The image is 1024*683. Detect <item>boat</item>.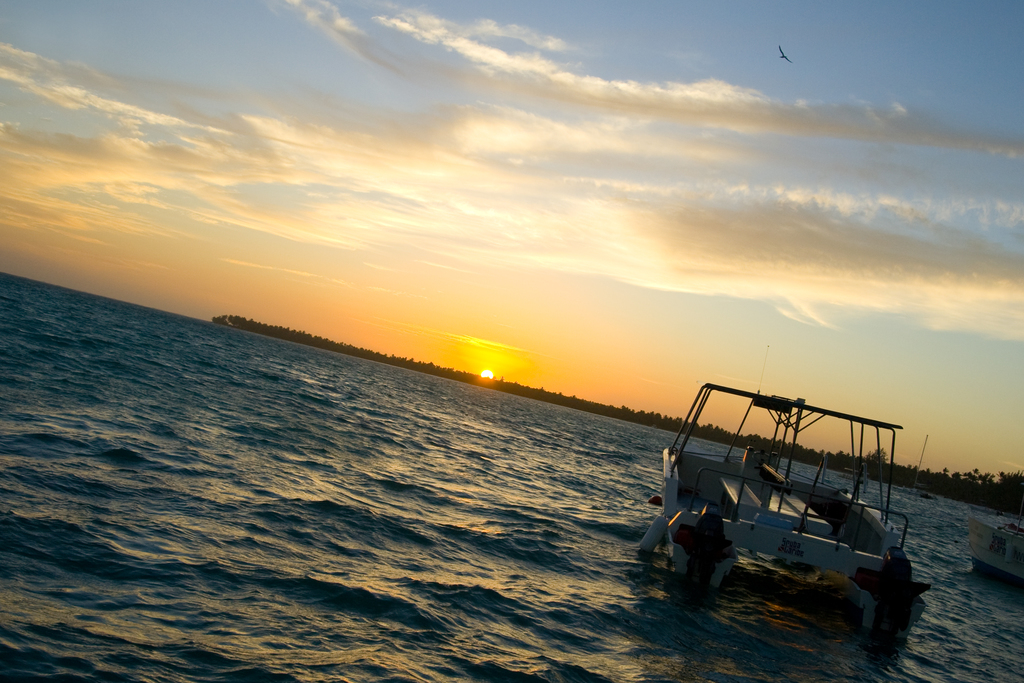
Detection: Rect(635, 377, 936, 620).
